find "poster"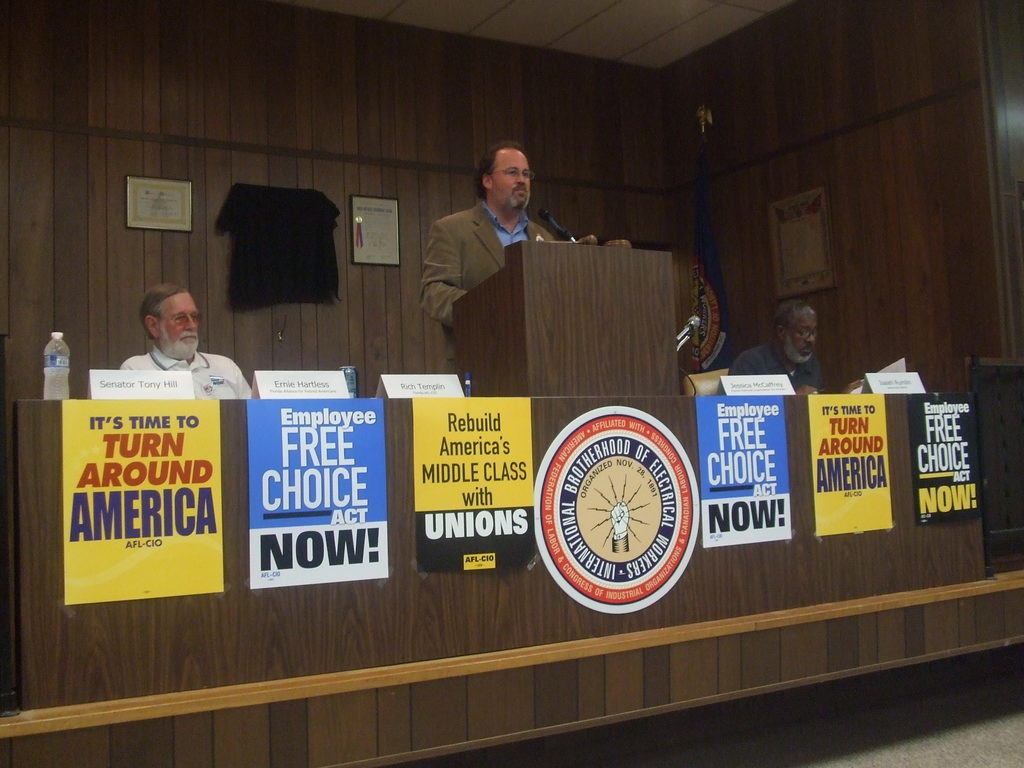
[60,395,221,606]
